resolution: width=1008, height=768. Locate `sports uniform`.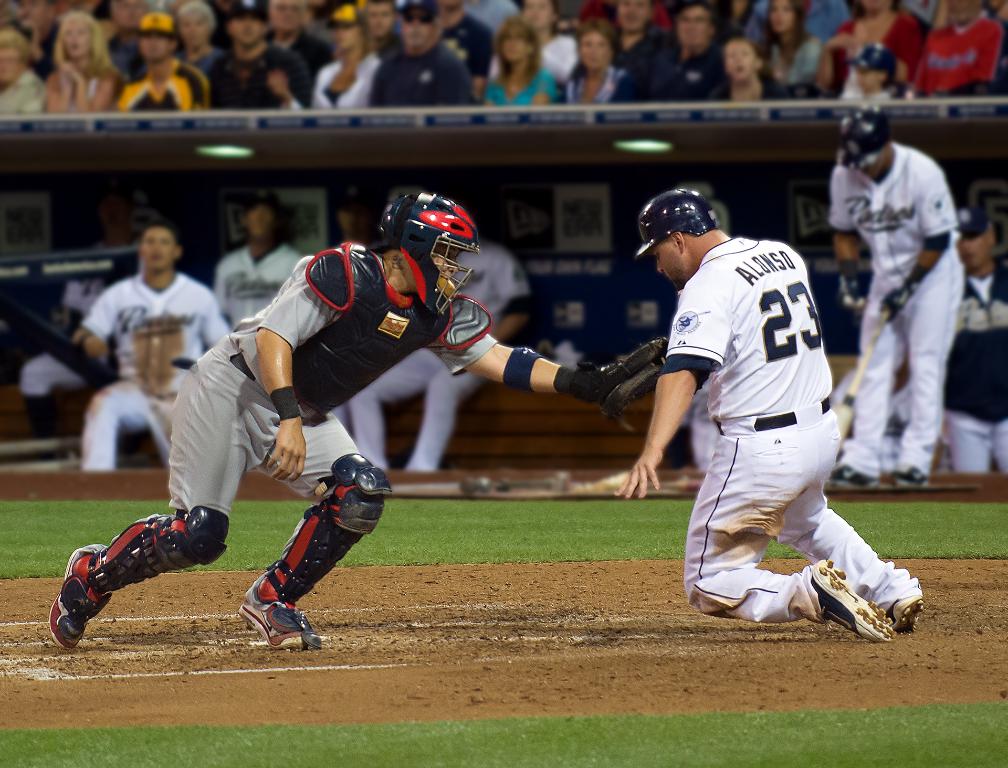
l=945, t=205, r=1007, b=473.
